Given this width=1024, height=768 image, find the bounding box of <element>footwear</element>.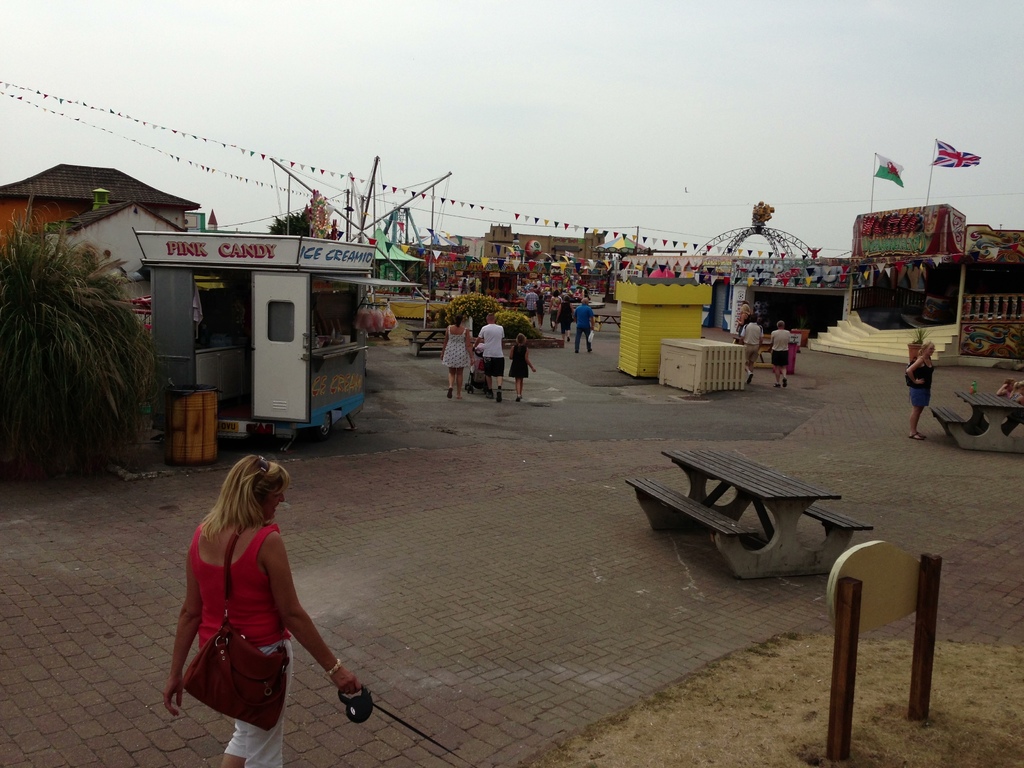
box(588, 348, 594, 353).
